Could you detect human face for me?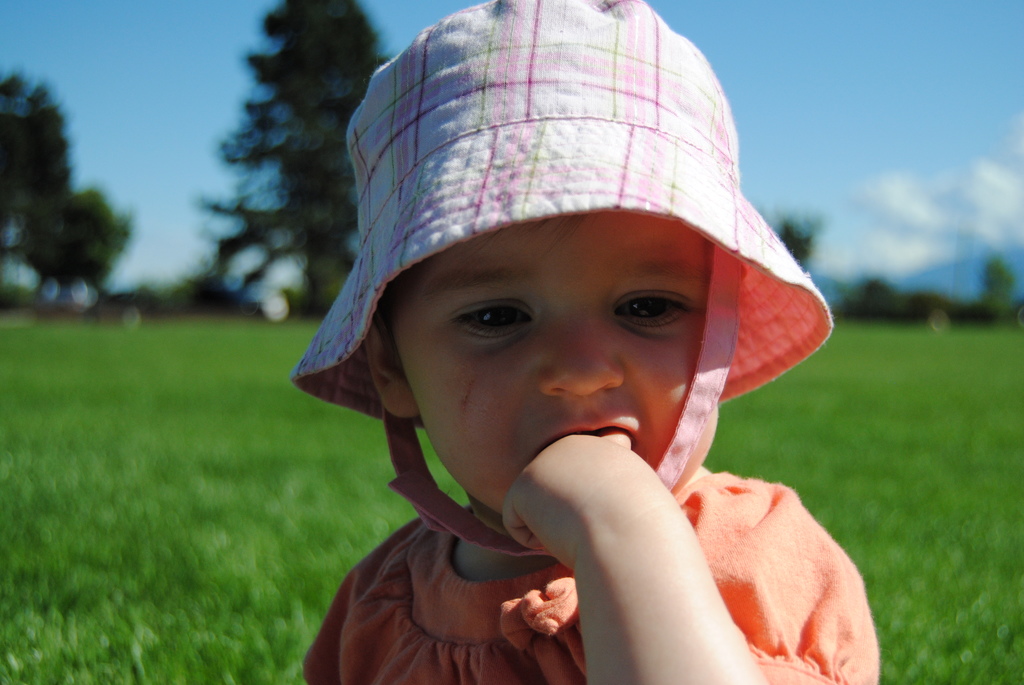
Detection result: detection(389, 206, 712, 513).
